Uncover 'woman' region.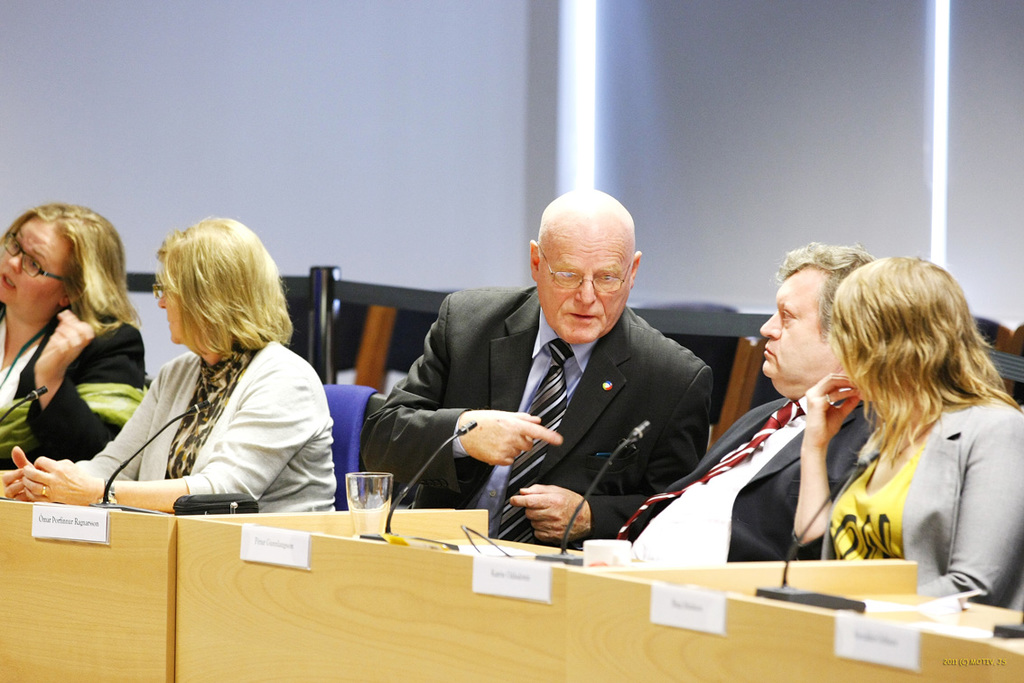
Uncovered: [left=789, top=255, right=1023, bottom=613].
